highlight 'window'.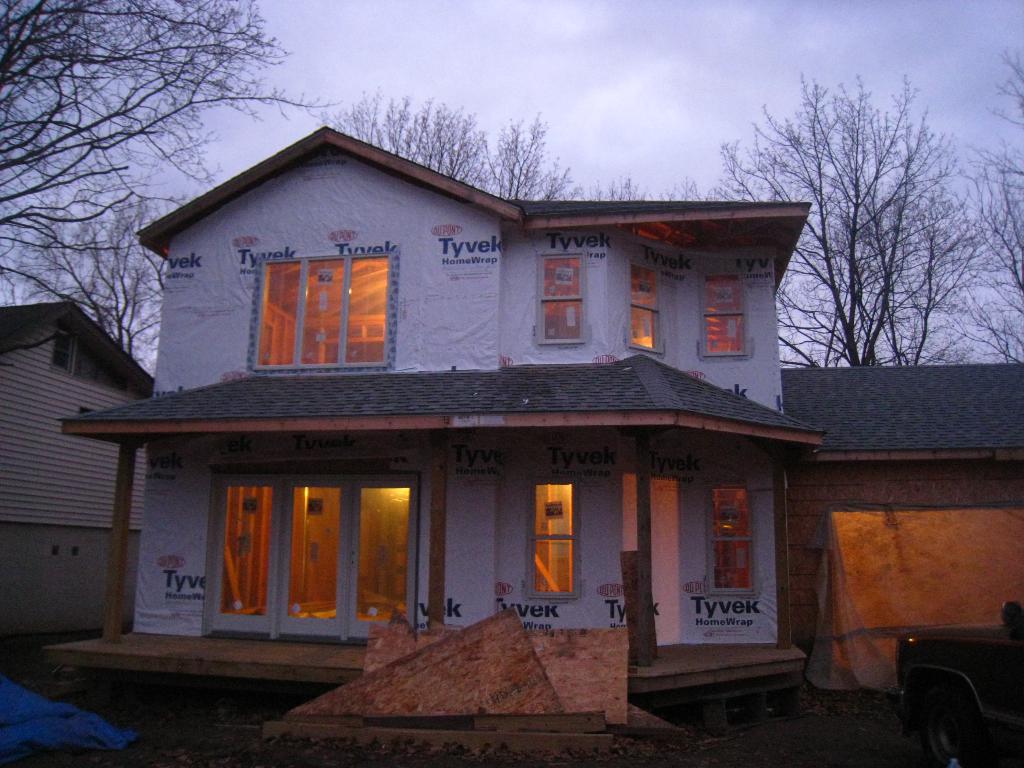
Highlighted region: pyautogui.locateOnScreen(634, 263, 669, 357).
